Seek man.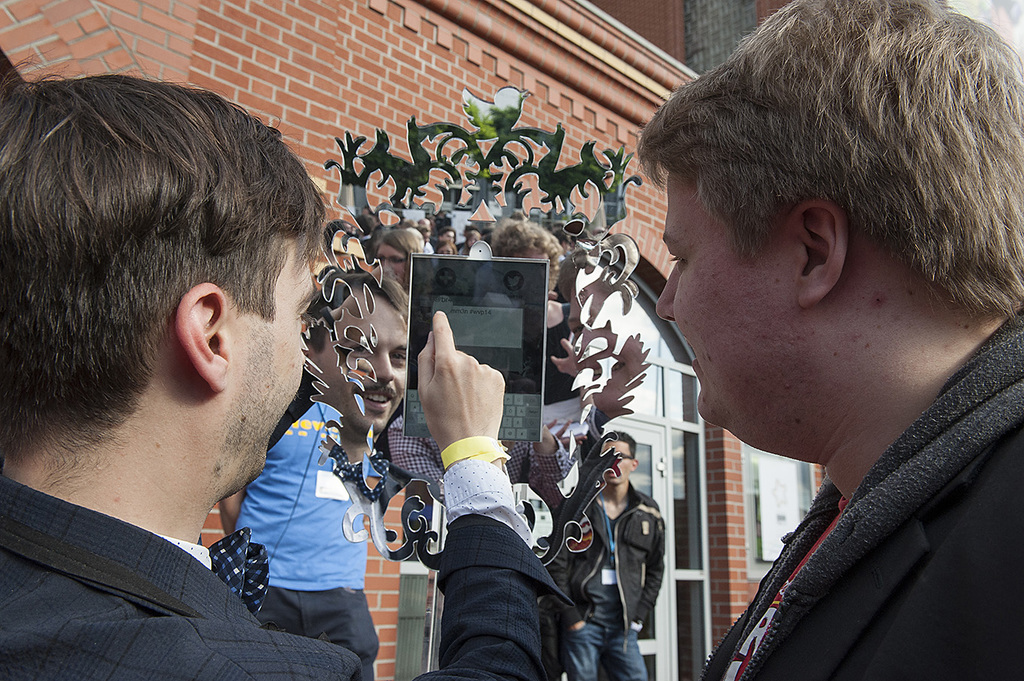
629/2/1023/680.
